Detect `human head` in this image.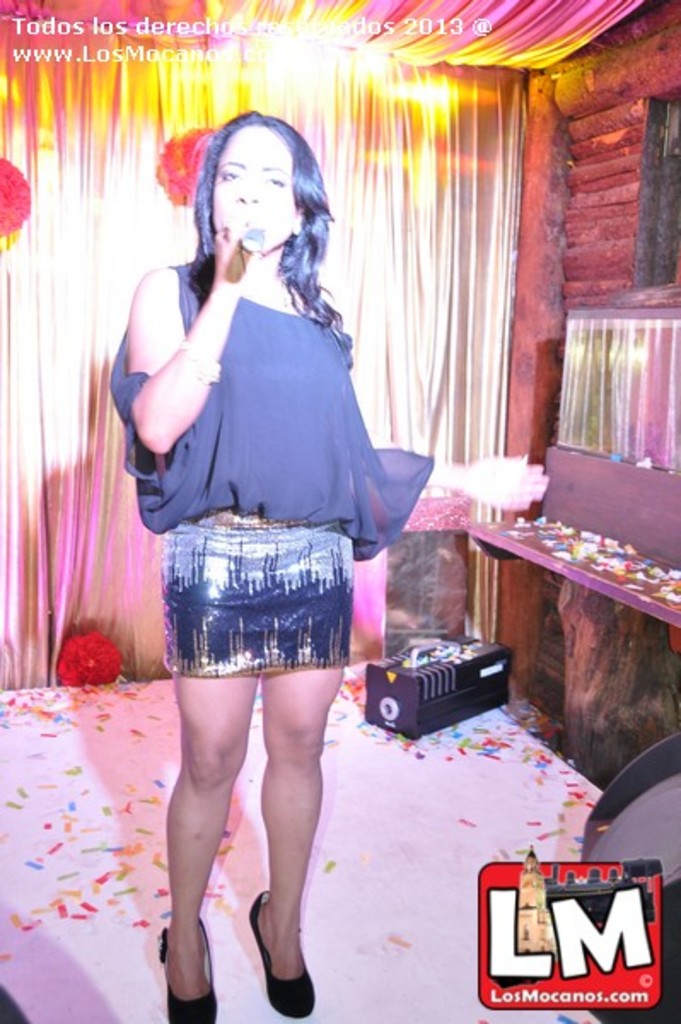
Detection: 195, 101, 341, 287.
